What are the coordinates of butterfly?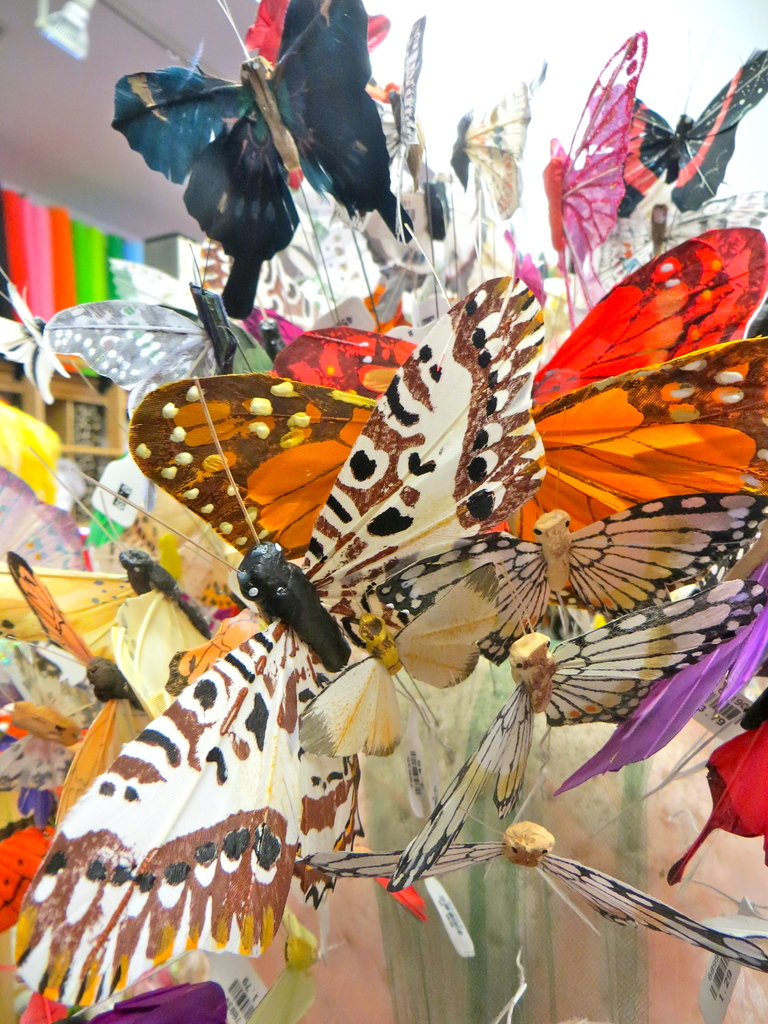
(456, 64, 534, 228).
